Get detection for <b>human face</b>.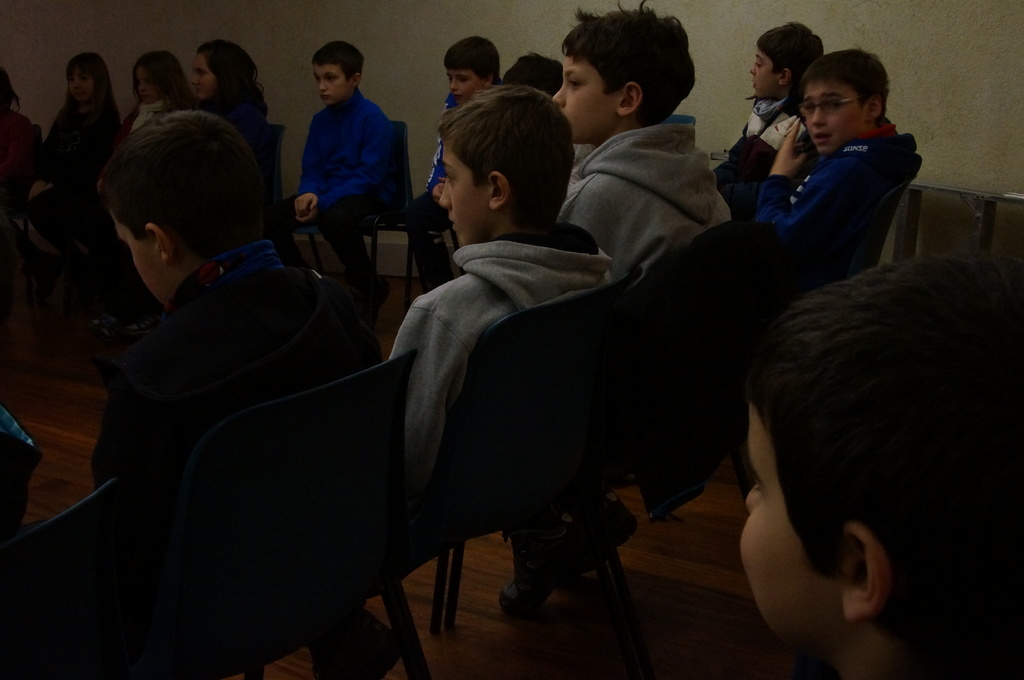
Detection: bbox(311, 56, 349, 104).
